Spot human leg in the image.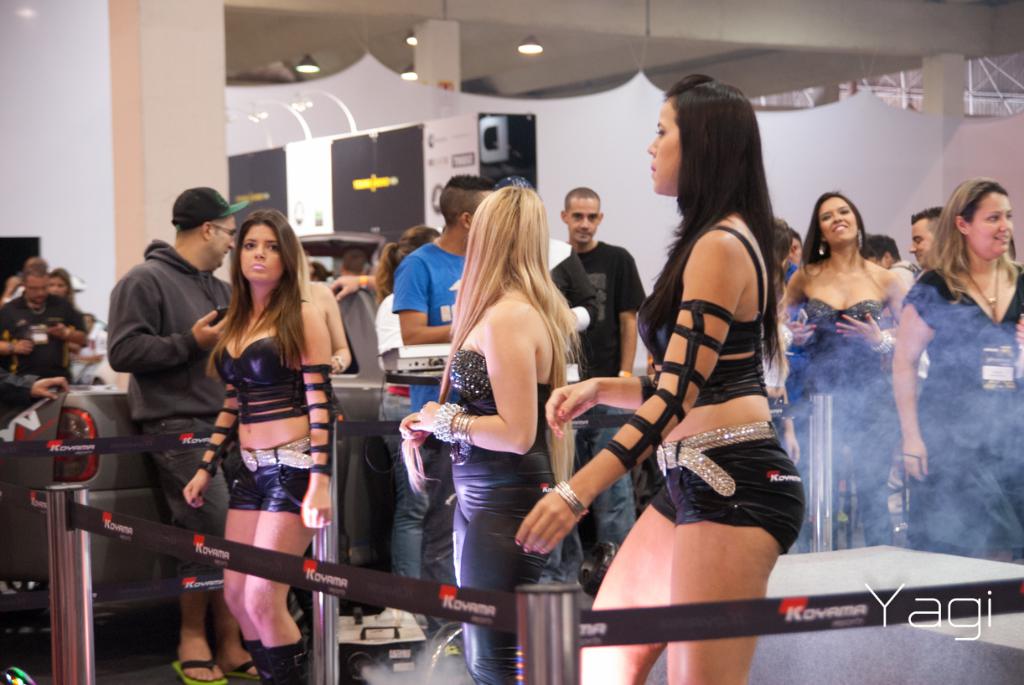
human leg found at 575,479,669,684.
